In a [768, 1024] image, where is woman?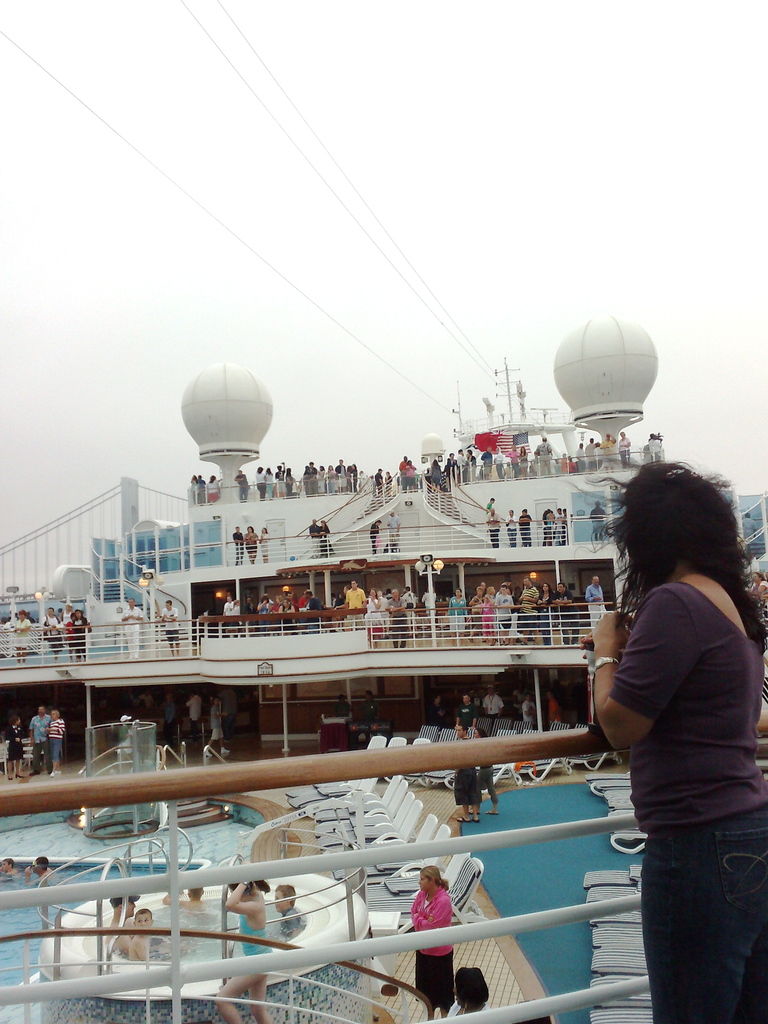
box(447, 964, 490, 1017).
